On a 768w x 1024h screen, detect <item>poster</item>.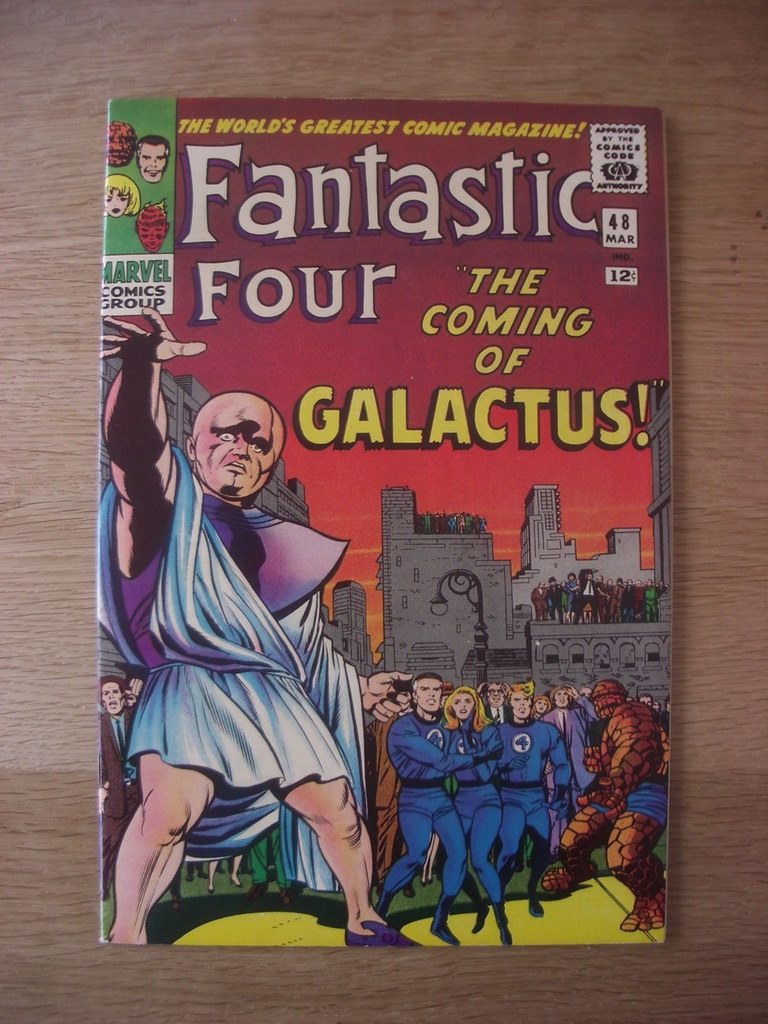
[95,93,677,948].
